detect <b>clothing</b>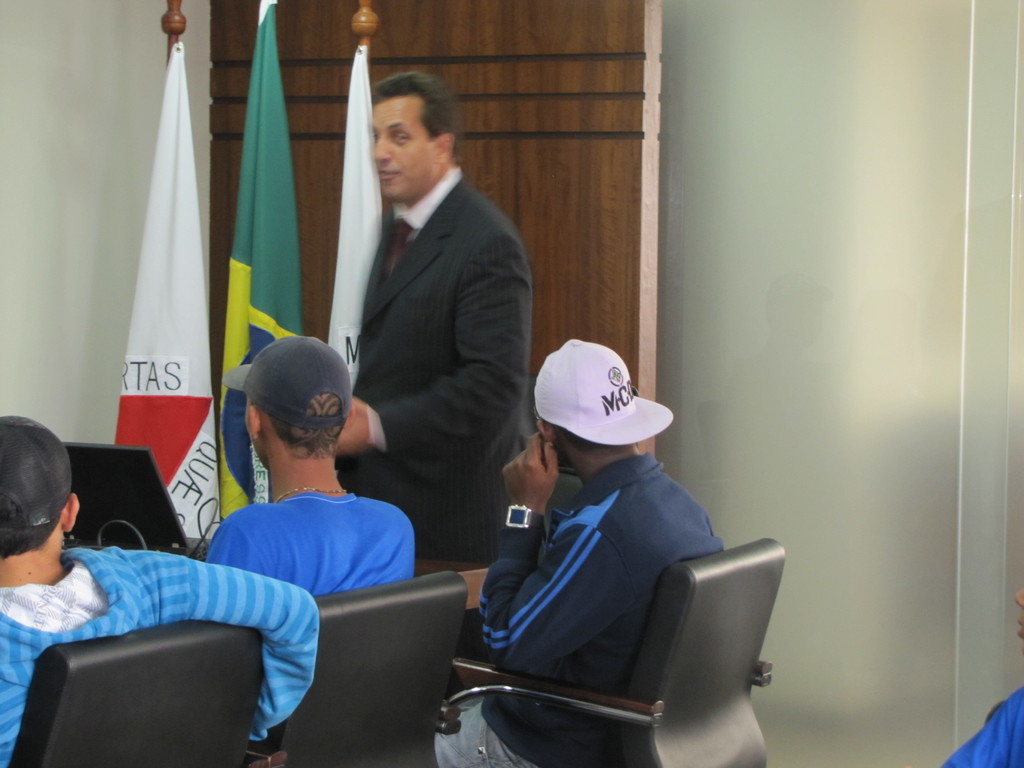
[476, 450, 723, 767]
